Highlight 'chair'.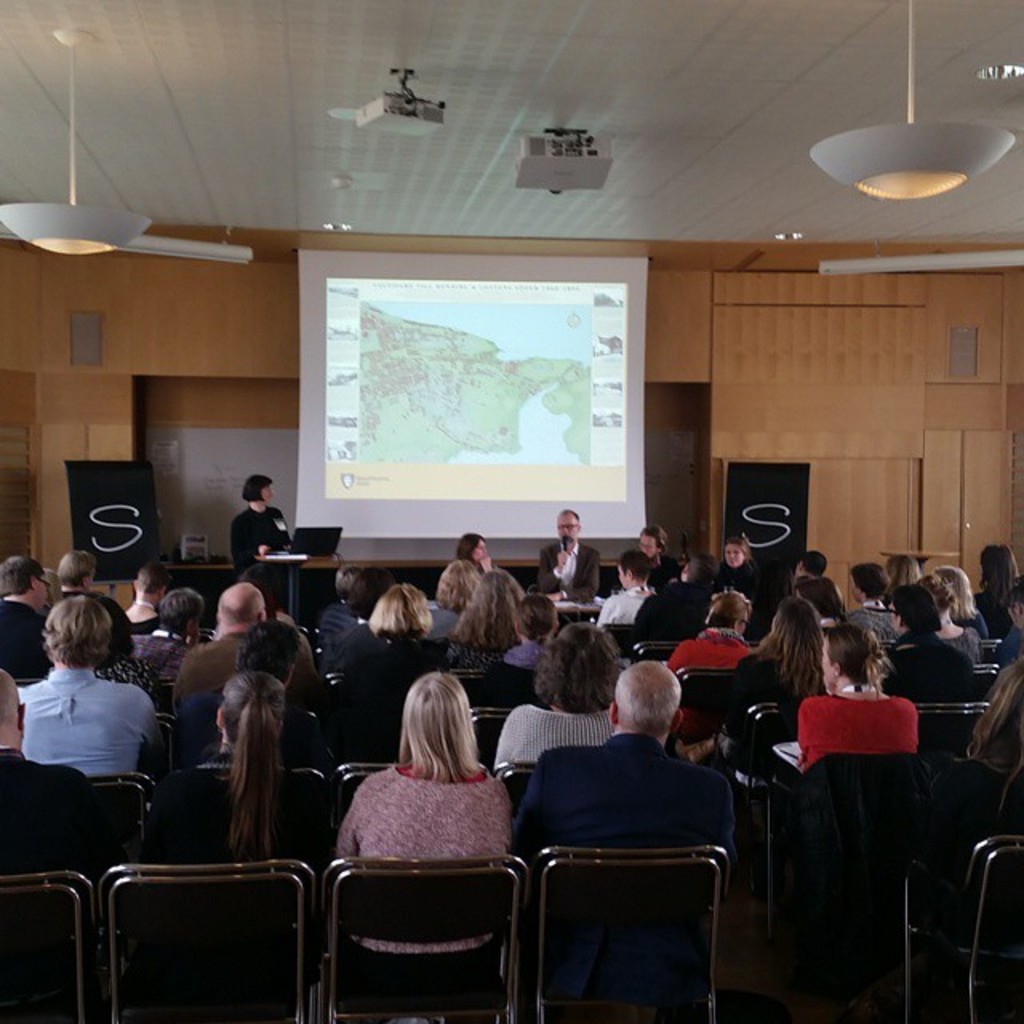
Highlighted region: (610,624,637,650).
